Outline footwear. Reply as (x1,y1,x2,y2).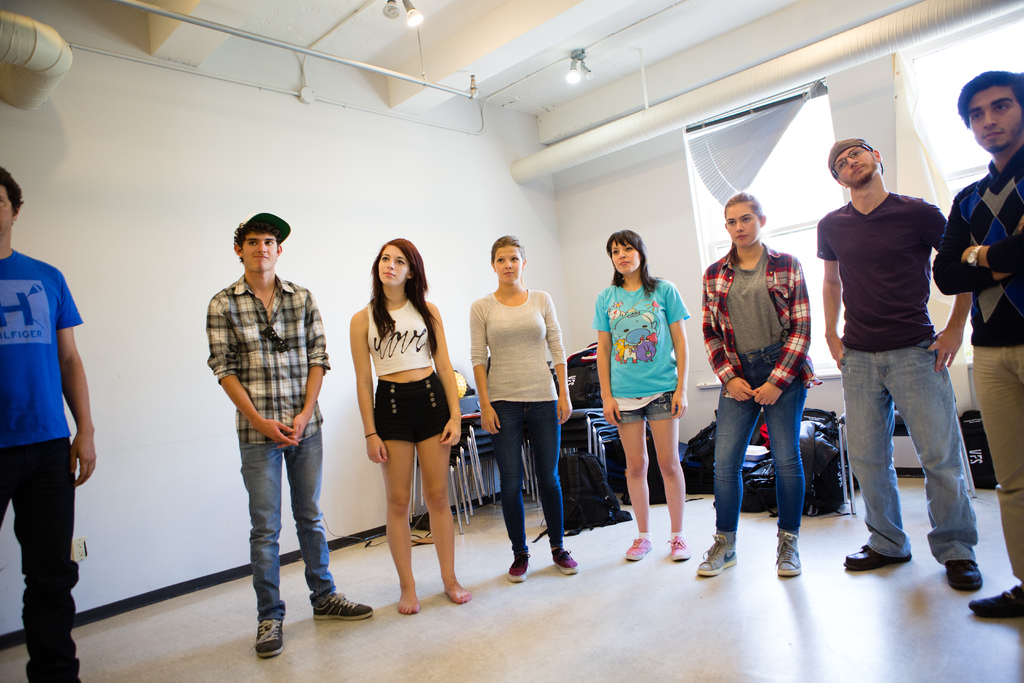
(768,528,794,573).
